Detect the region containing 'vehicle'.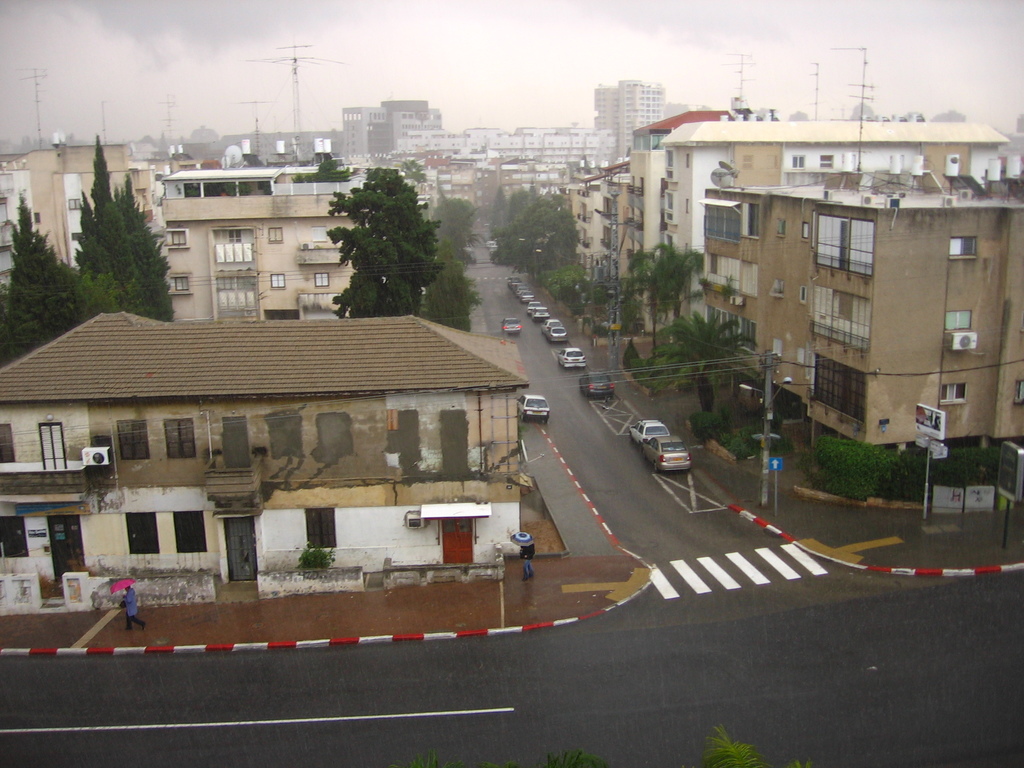
(left=552, top=325, right=566, bottom=341).
